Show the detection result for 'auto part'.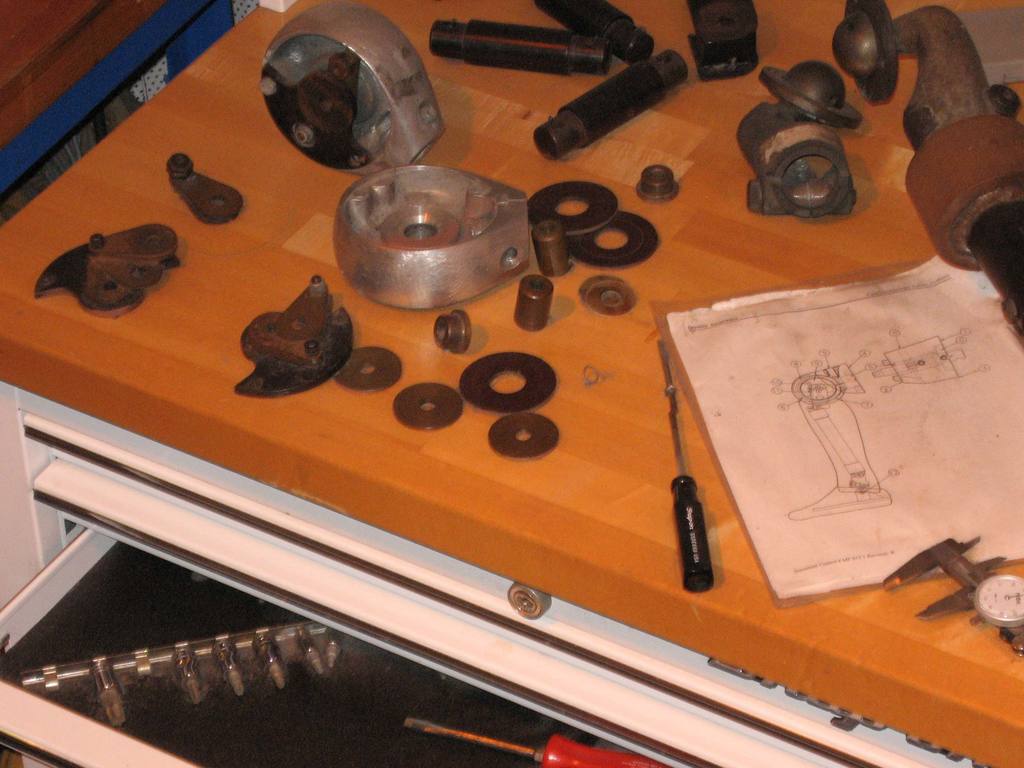
397/721/730/767.
